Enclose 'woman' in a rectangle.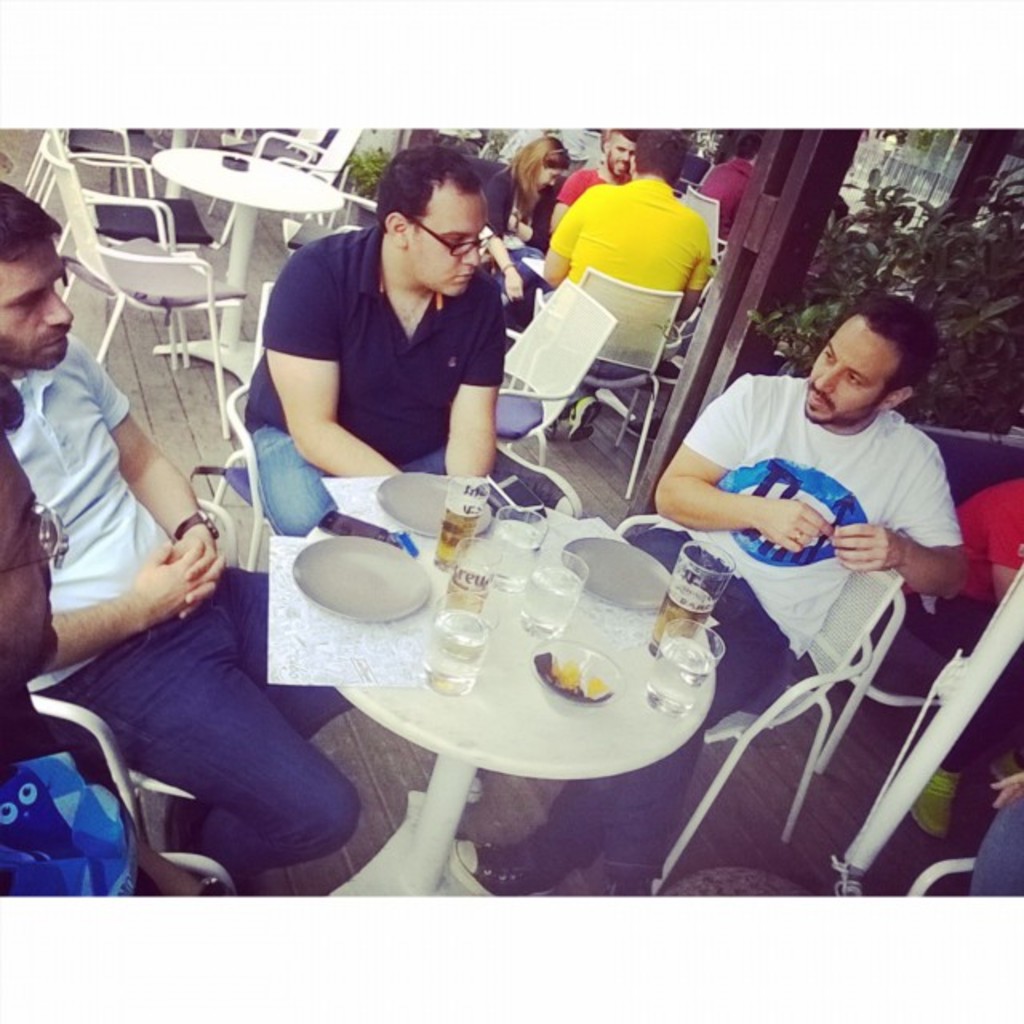
region(478, 139, 570, 309).
